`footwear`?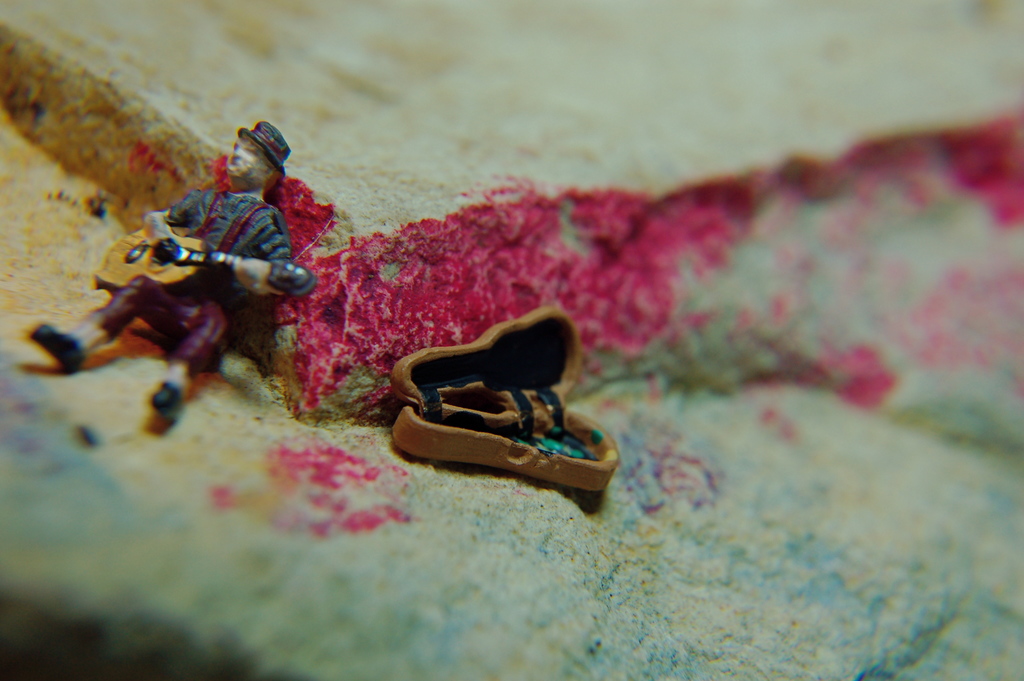
(25, 323, 89, 382)
